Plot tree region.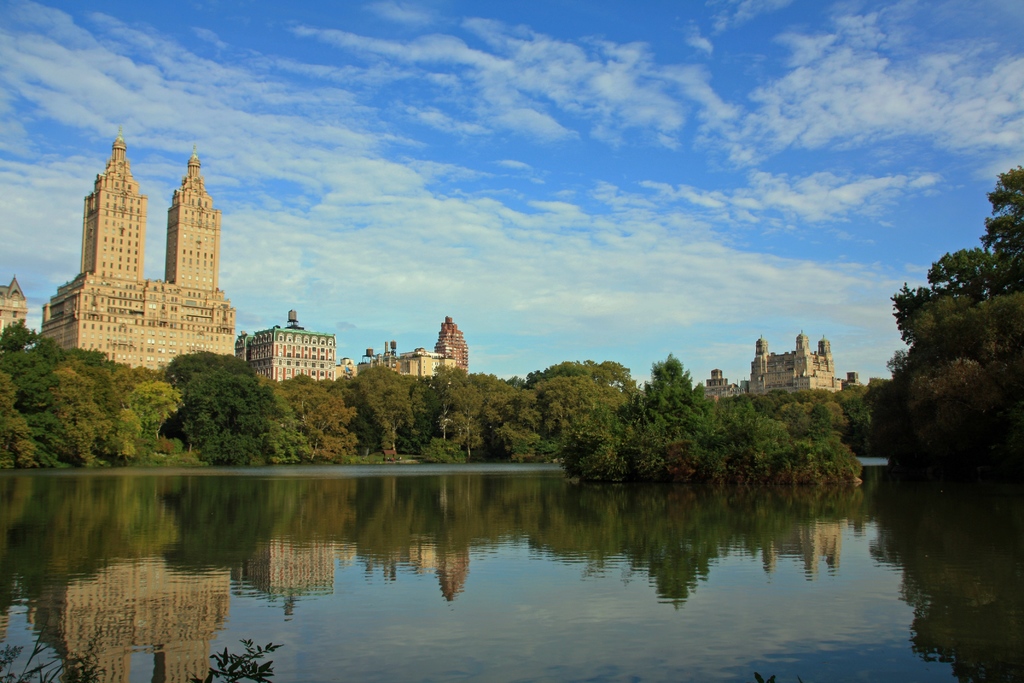
Plotted at [980,164,1023,288].
